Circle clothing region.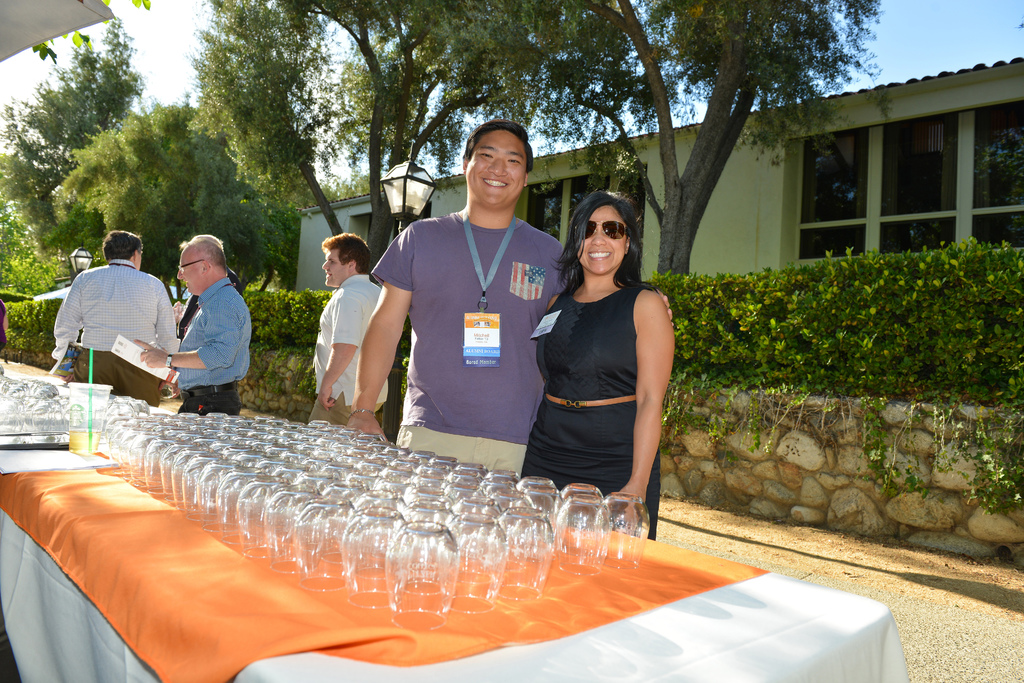
Region: x1=310, y1=272, x2=388, y2=424.
